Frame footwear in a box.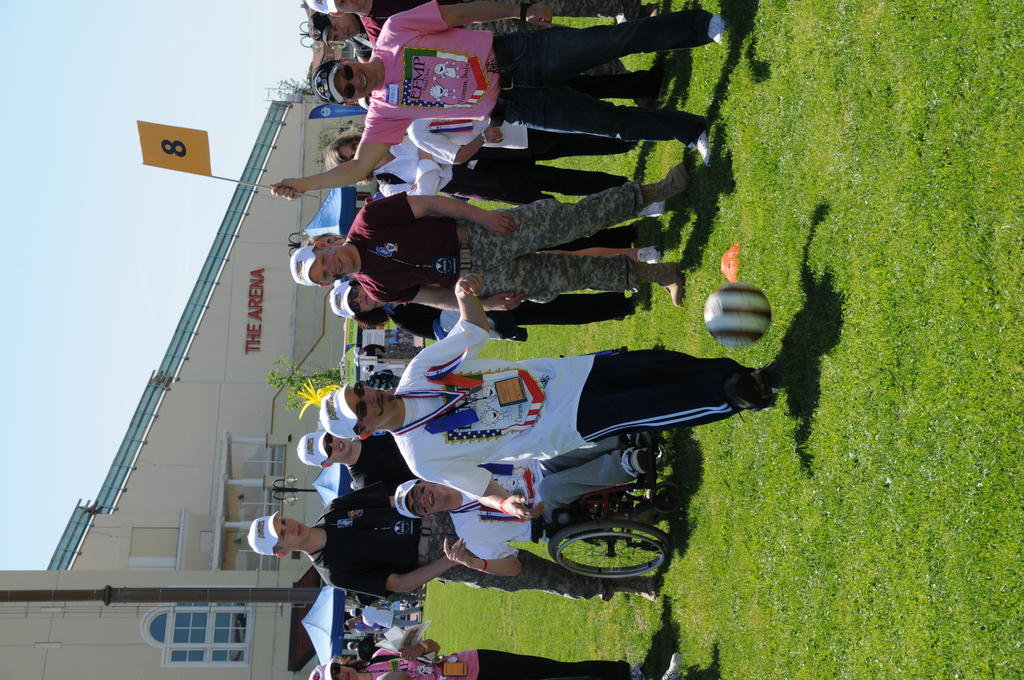
locate(635, 247, 660, 264).
